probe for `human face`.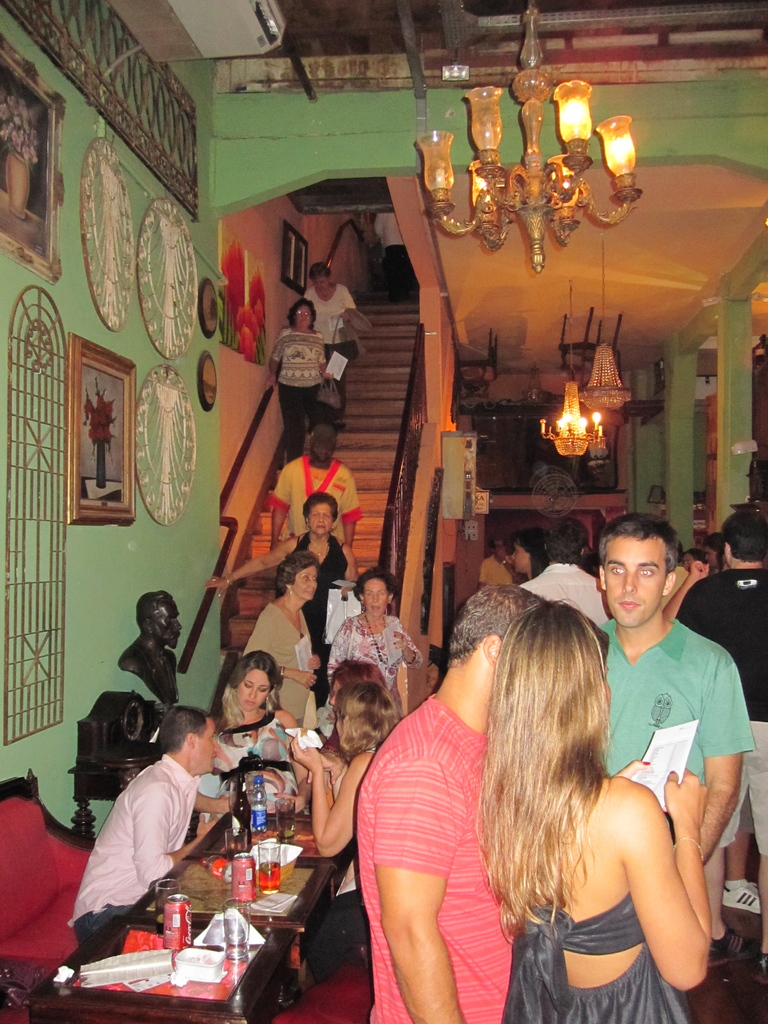
Probe result: x1=514, y1=543, x2=531, y2=573.
